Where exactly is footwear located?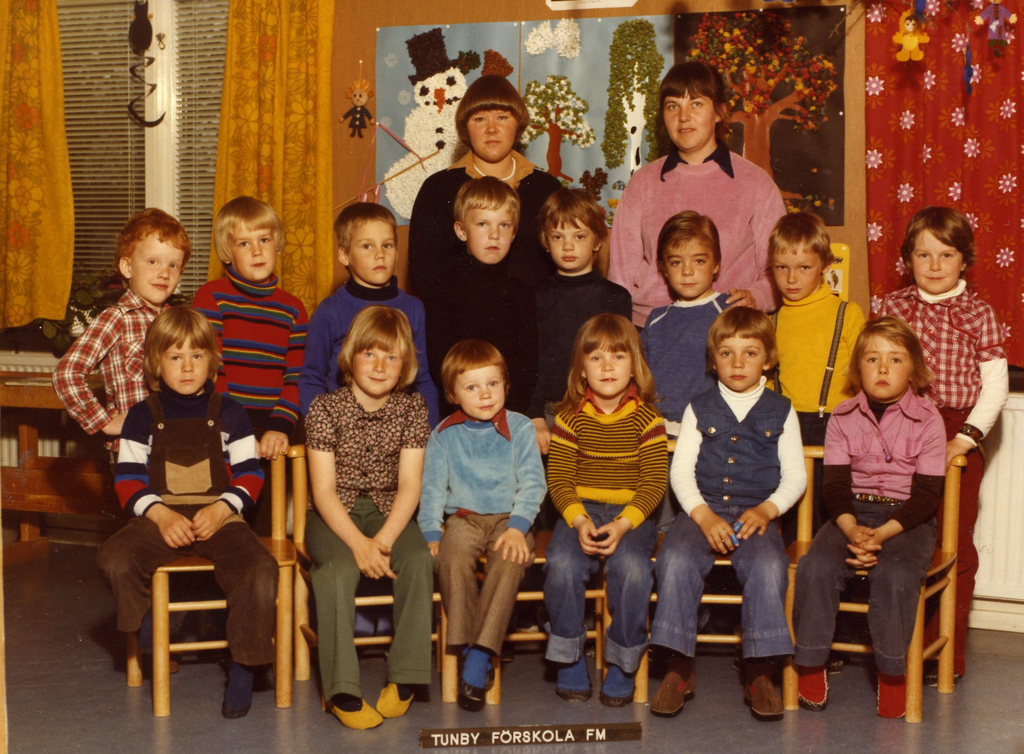
Its bounding box is [742,660,786,721].
